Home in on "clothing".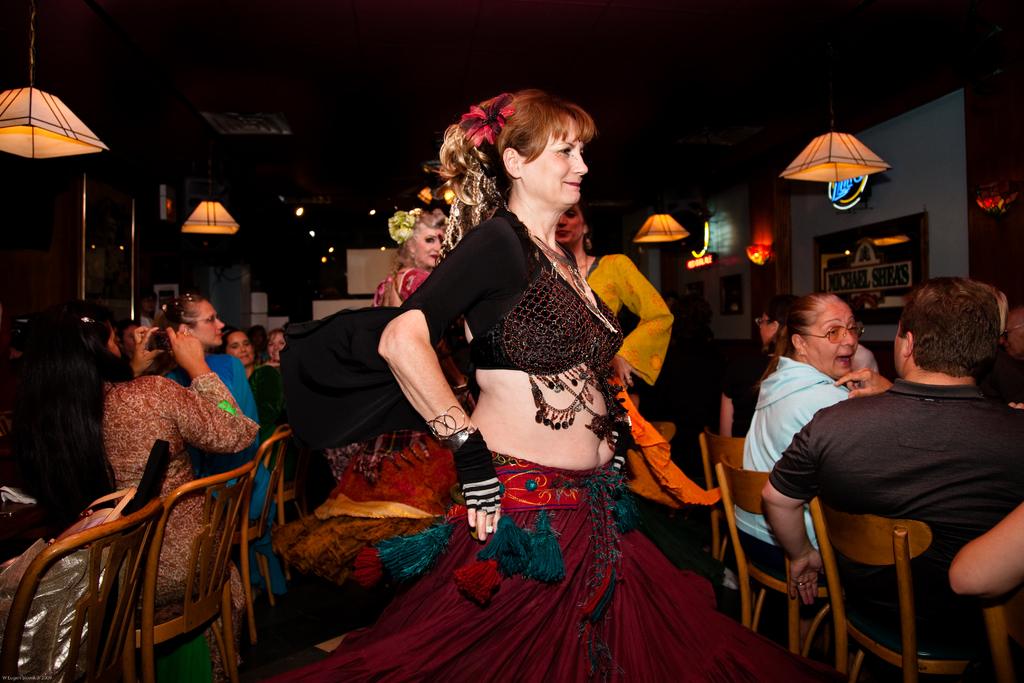
Homed in at [left=261, top=199, right=833, bottom=682].
